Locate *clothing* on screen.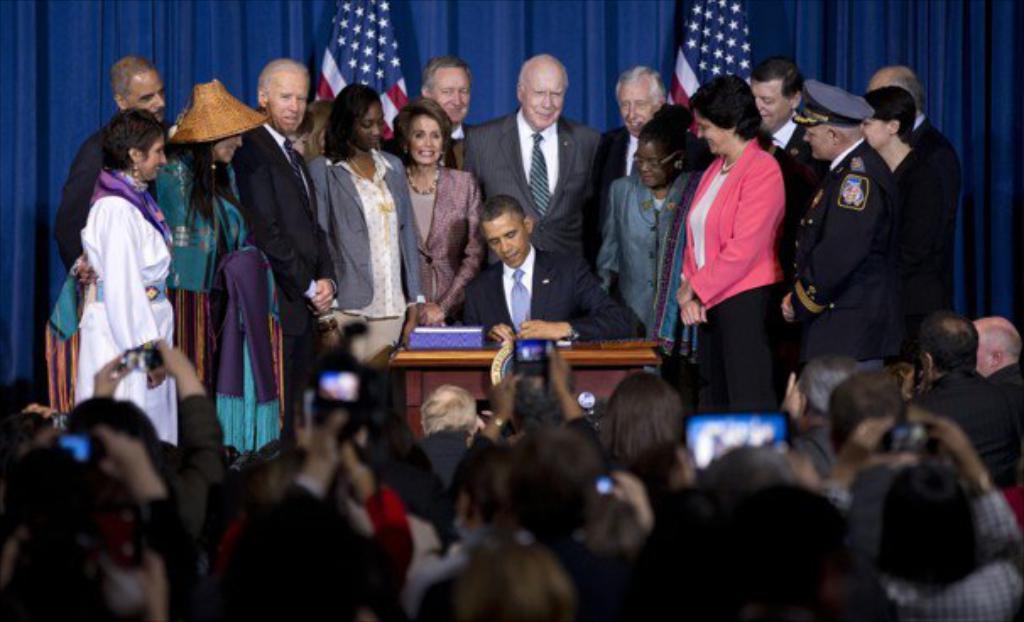
On screen at [left=461, top=250, right=656, bottom=365].
